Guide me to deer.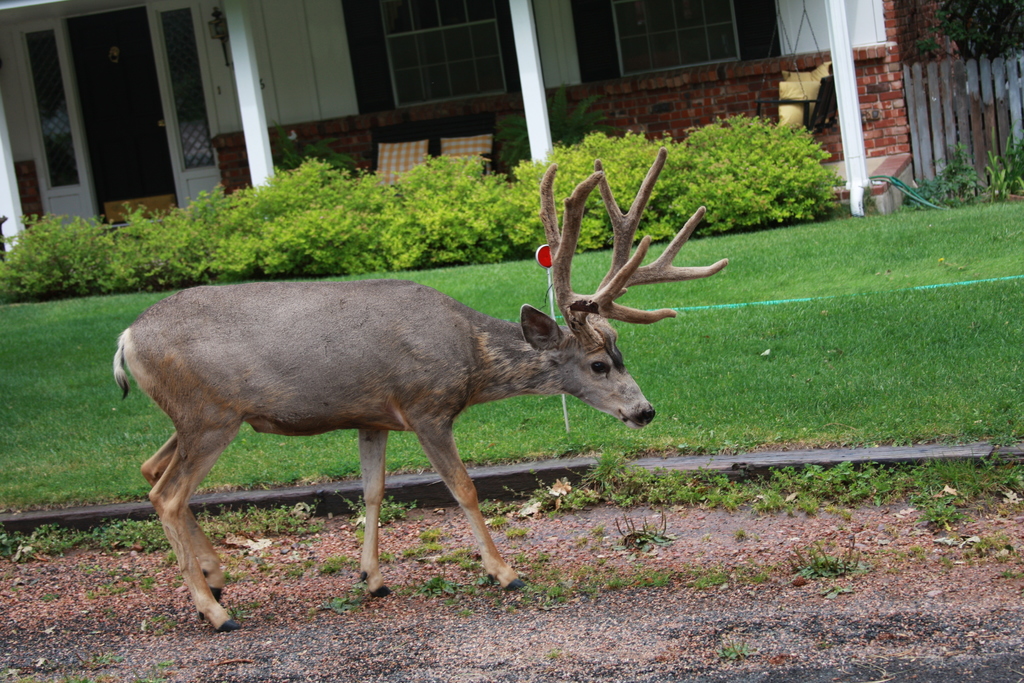
Guidance: (left=115, top=150, right=726, bottom=630).
